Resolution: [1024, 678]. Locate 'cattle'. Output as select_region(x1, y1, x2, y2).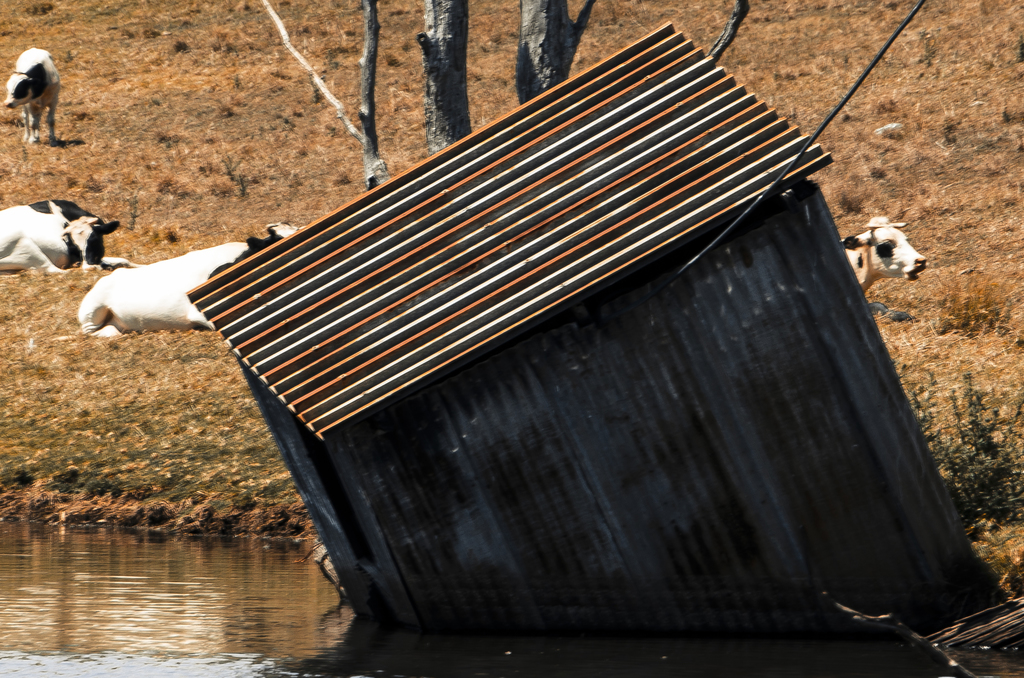
select_region(843, 214, 931, 292).
